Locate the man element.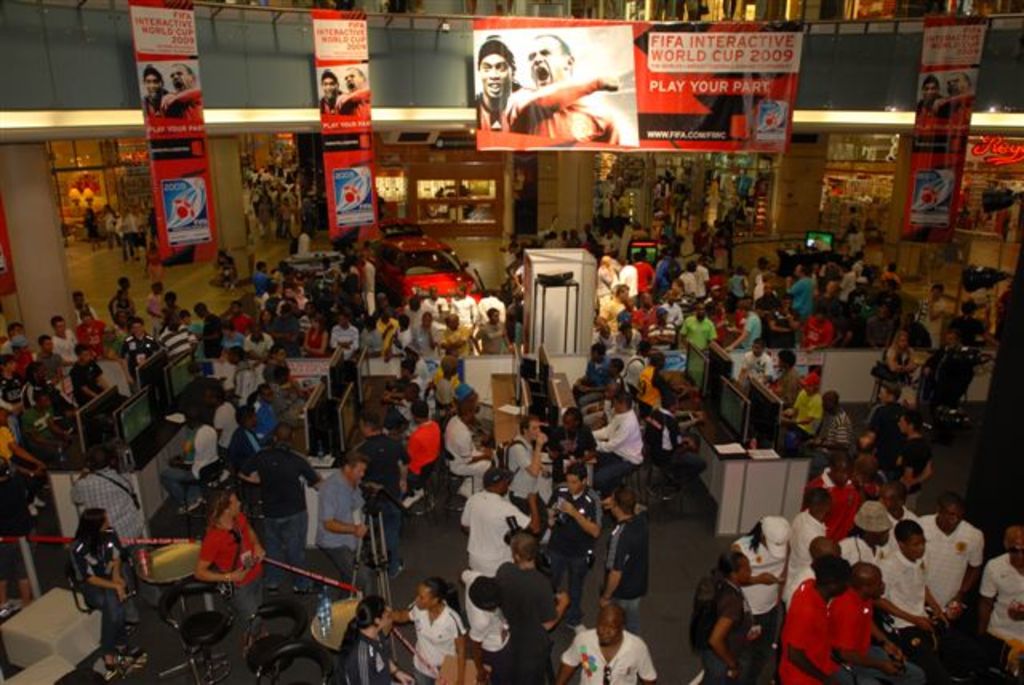
Element bbox: (142,67,165,117).
